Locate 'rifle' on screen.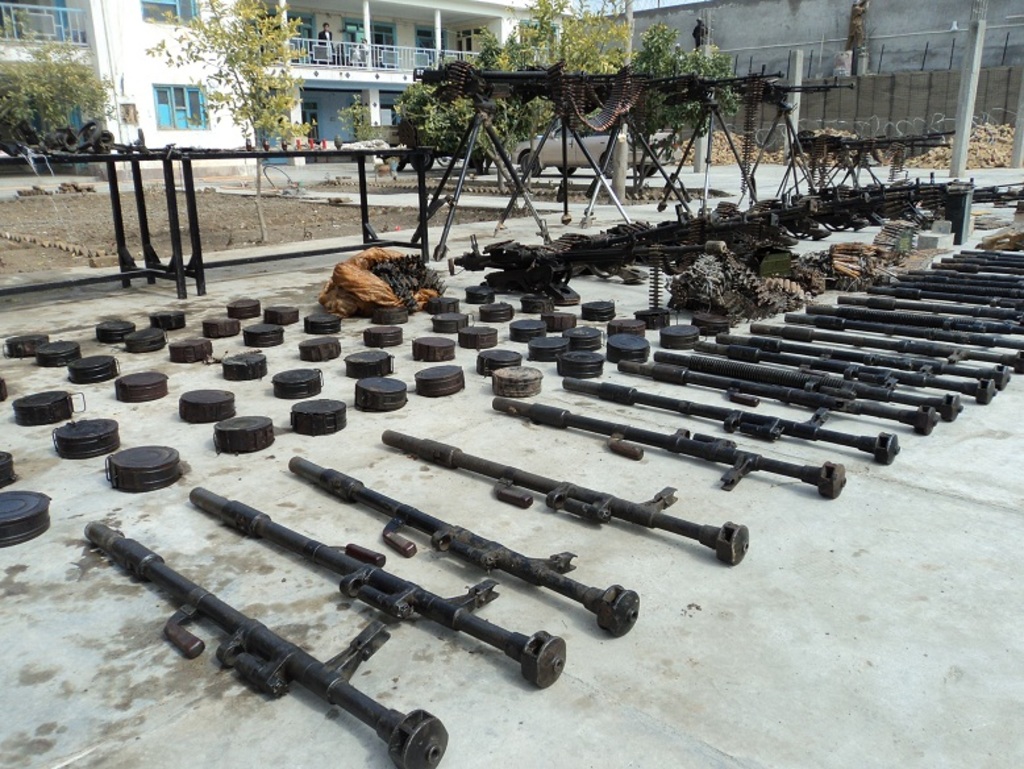
On screen at bbox=(771, 125, 954, 192).
